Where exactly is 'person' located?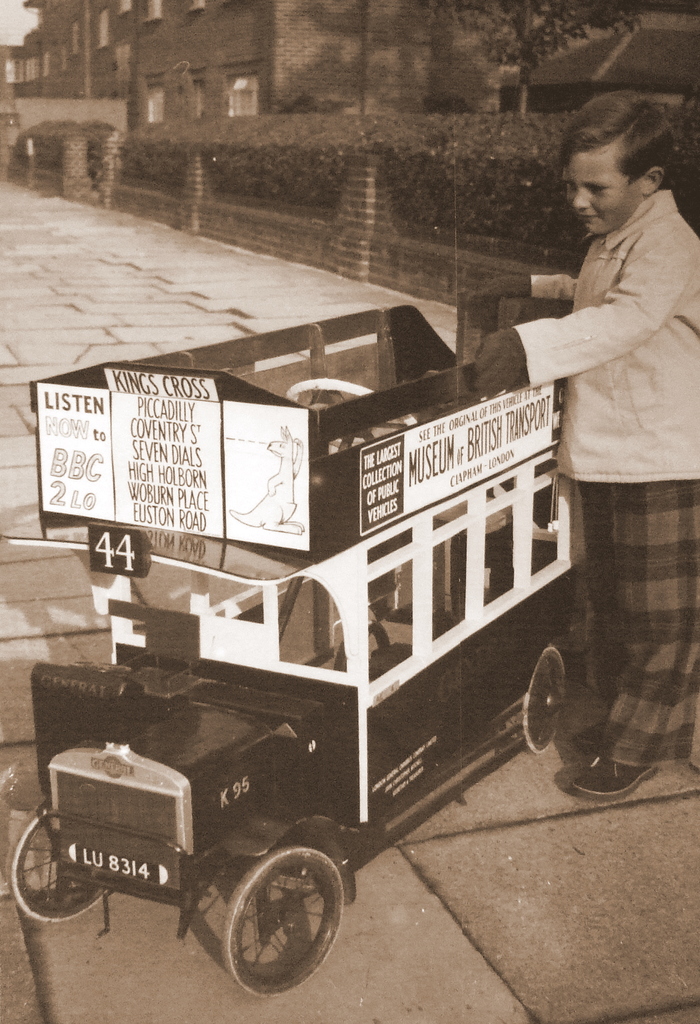
Its bounding box is l=465, t=86, r=699, b=799.
